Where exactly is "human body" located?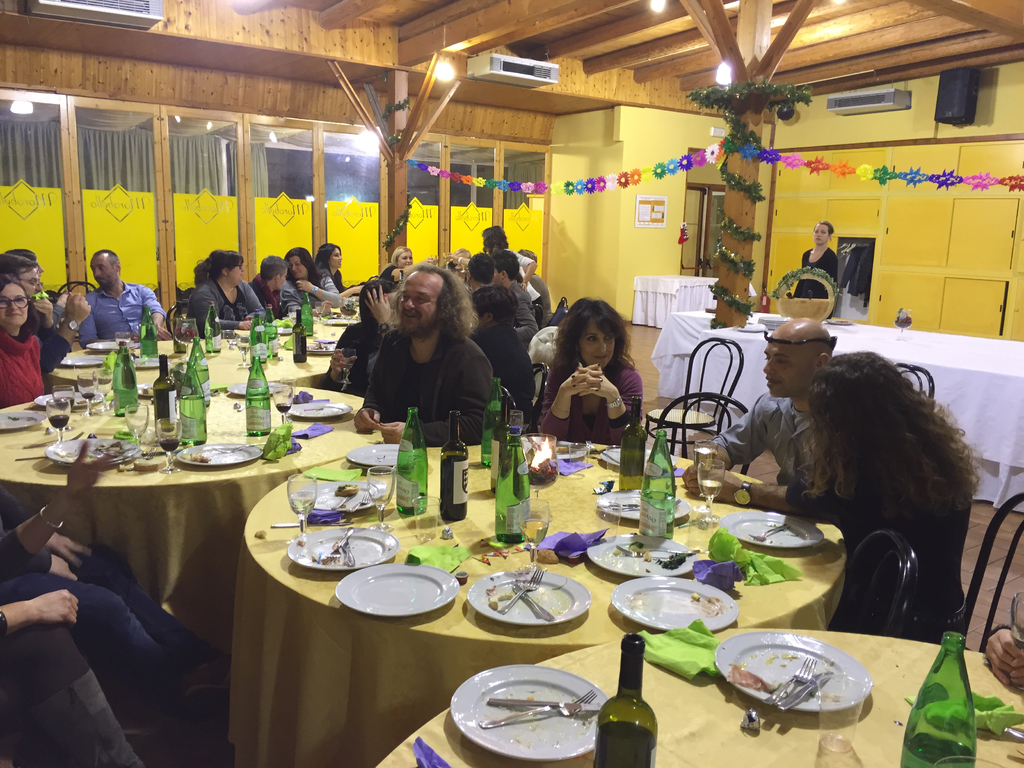
Its bounding box is detection(497, 264, 530, 323).
